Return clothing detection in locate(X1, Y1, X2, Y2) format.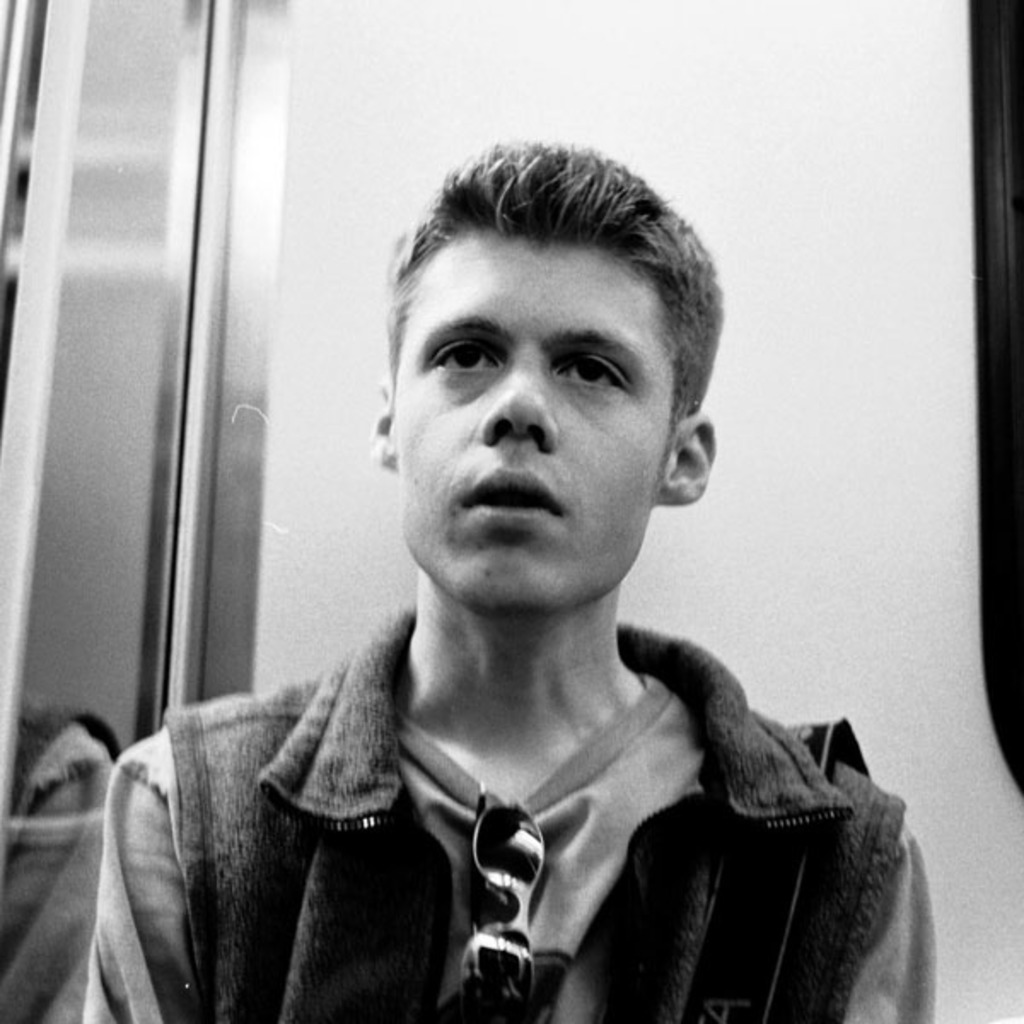
locate(0, 703, 116, 1022).
